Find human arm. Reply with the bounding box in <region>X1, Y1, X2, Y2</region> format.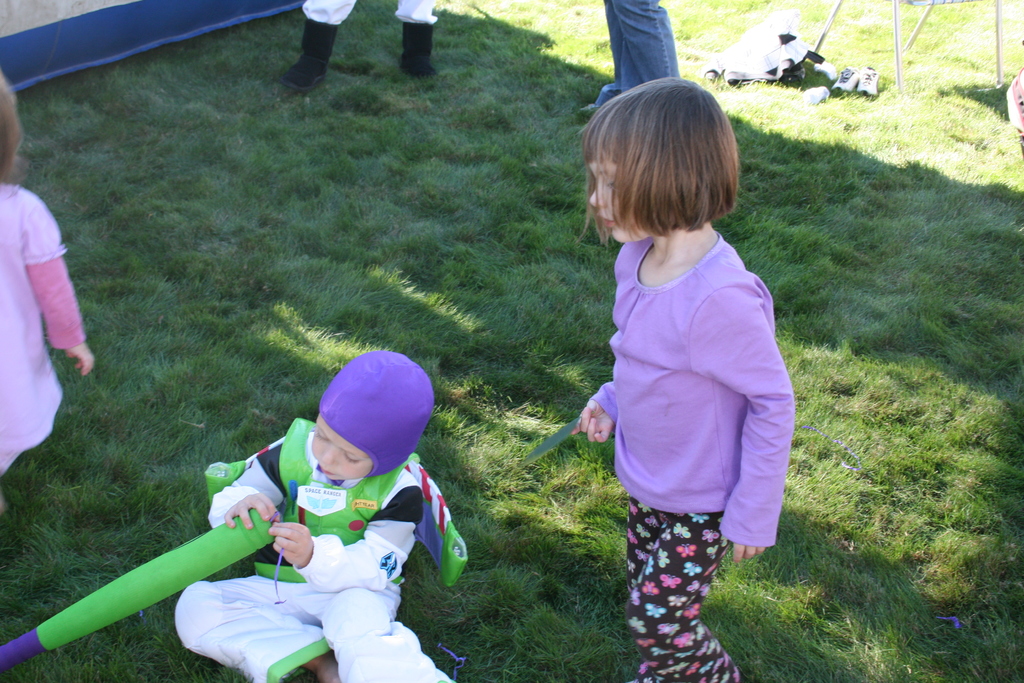
<region>13, 192, 96, 386</region>.
